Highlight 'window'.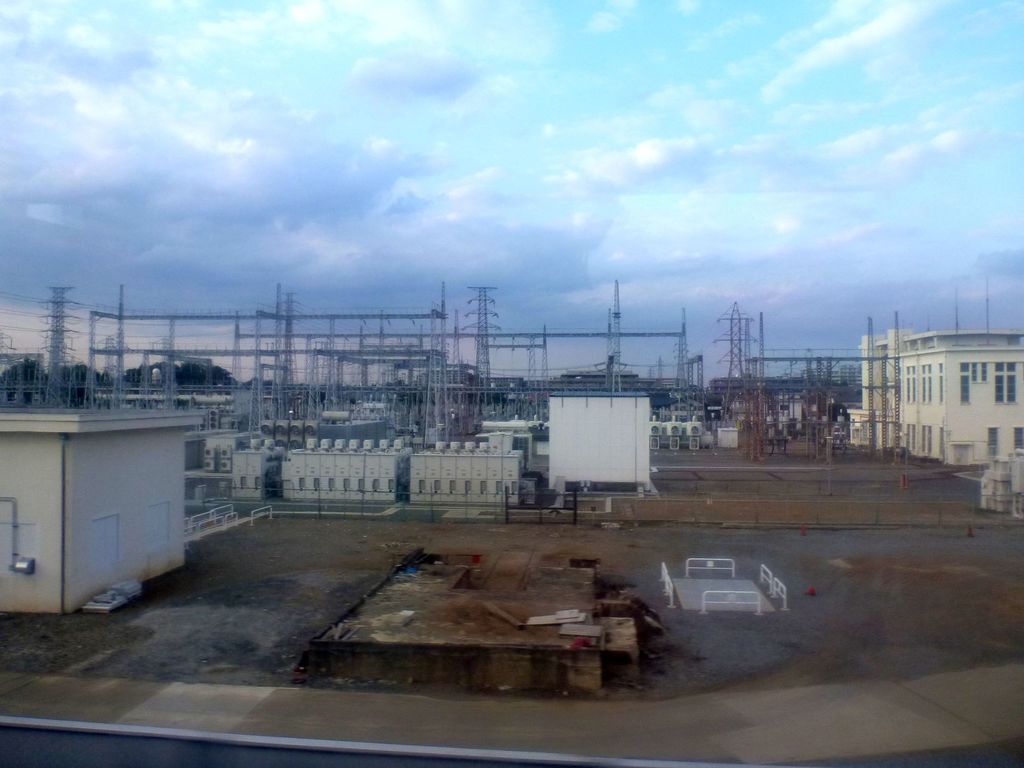
Highlighted region: [x1=906, y1=364, x2=914, y2=401].
